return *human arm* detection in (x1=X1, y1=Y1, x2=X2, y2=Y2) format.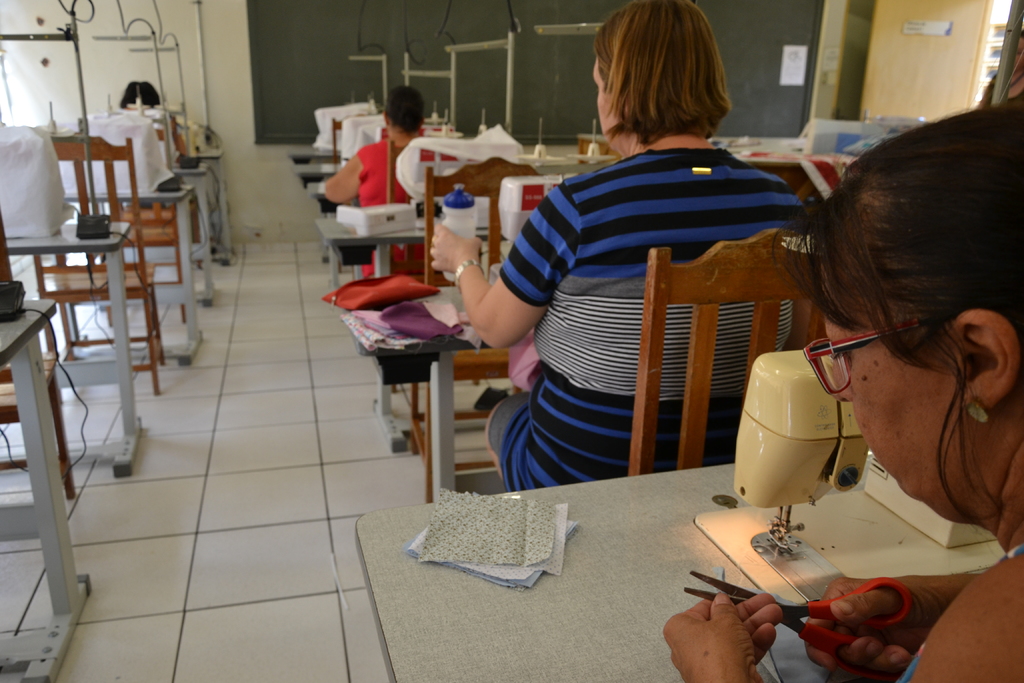
(x1=801, y1=571, x2=979, y2=682).
